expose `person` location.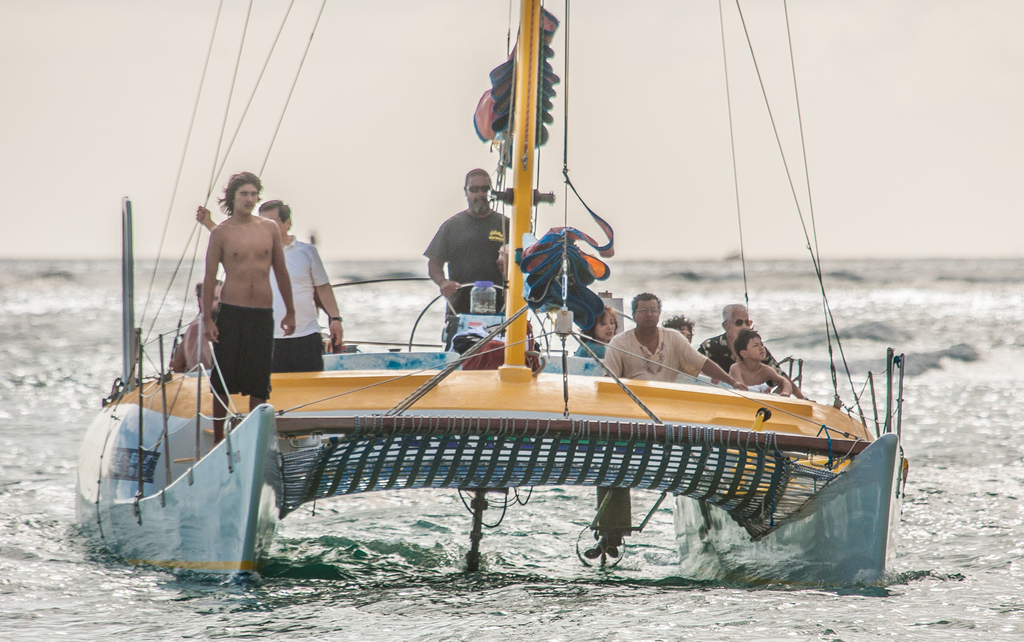
Exposed at [695, 308, 784, 375].
